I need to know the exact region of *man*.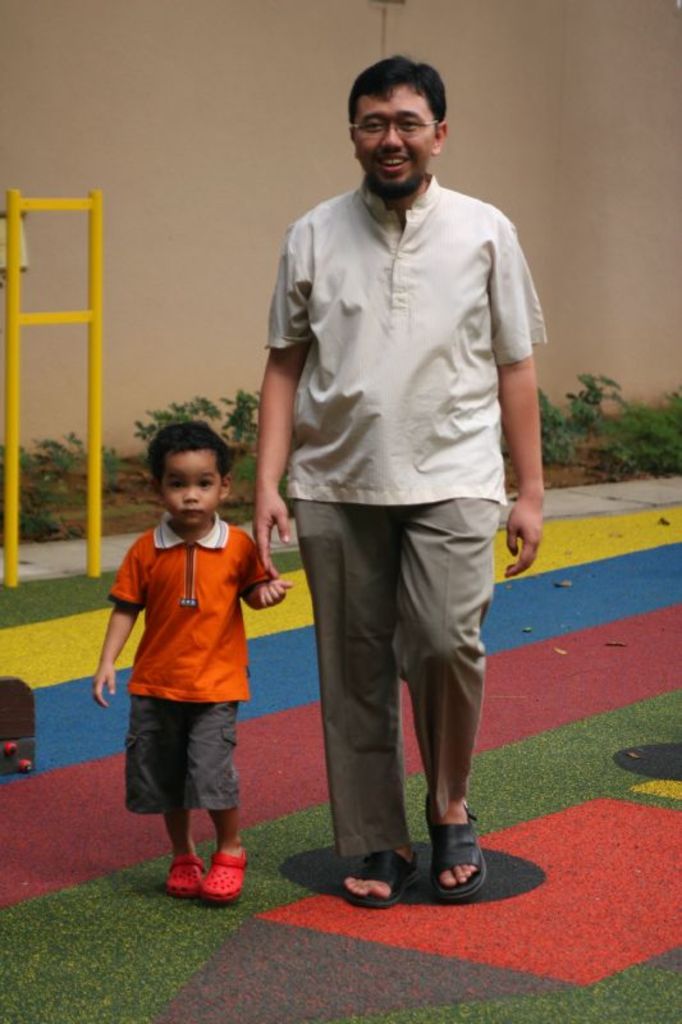
Region: [234,37,551,915].
